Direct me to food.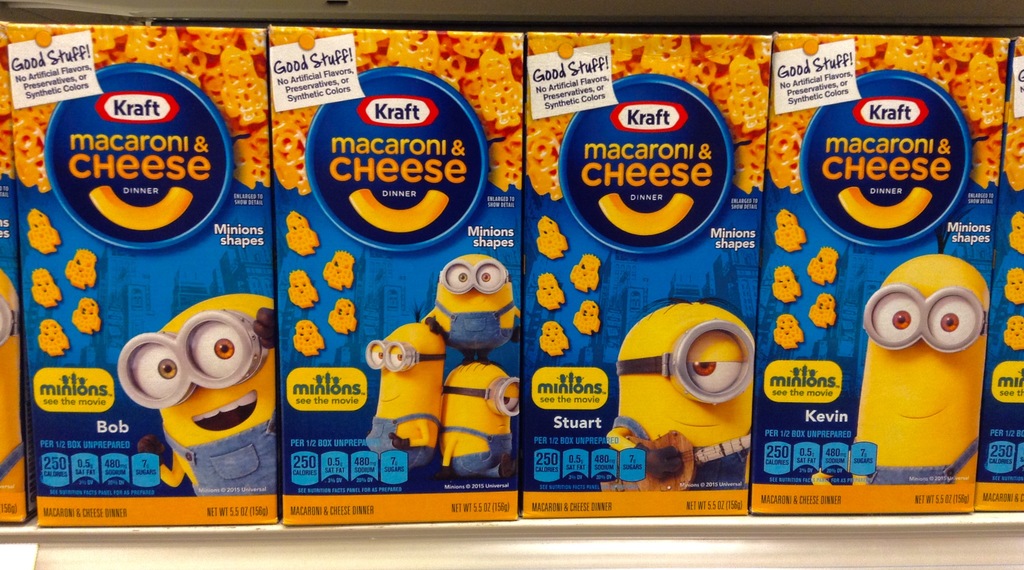
Direction: BBox(808, 293, 838, 331).
